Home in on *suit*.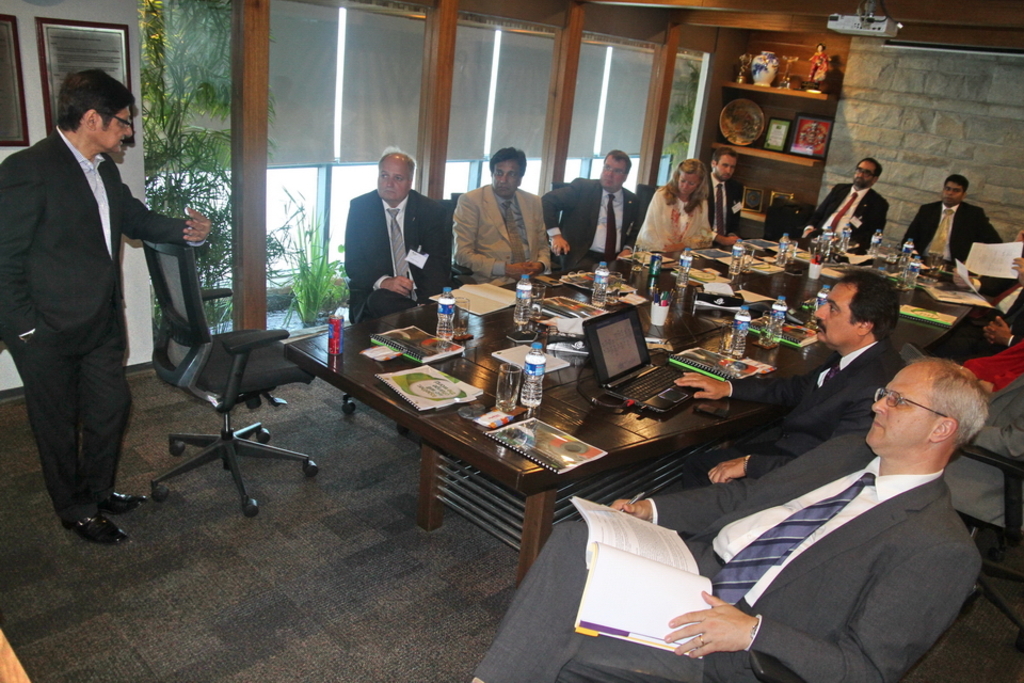
Homed in at l=471, t=432, r=981, b=682.
